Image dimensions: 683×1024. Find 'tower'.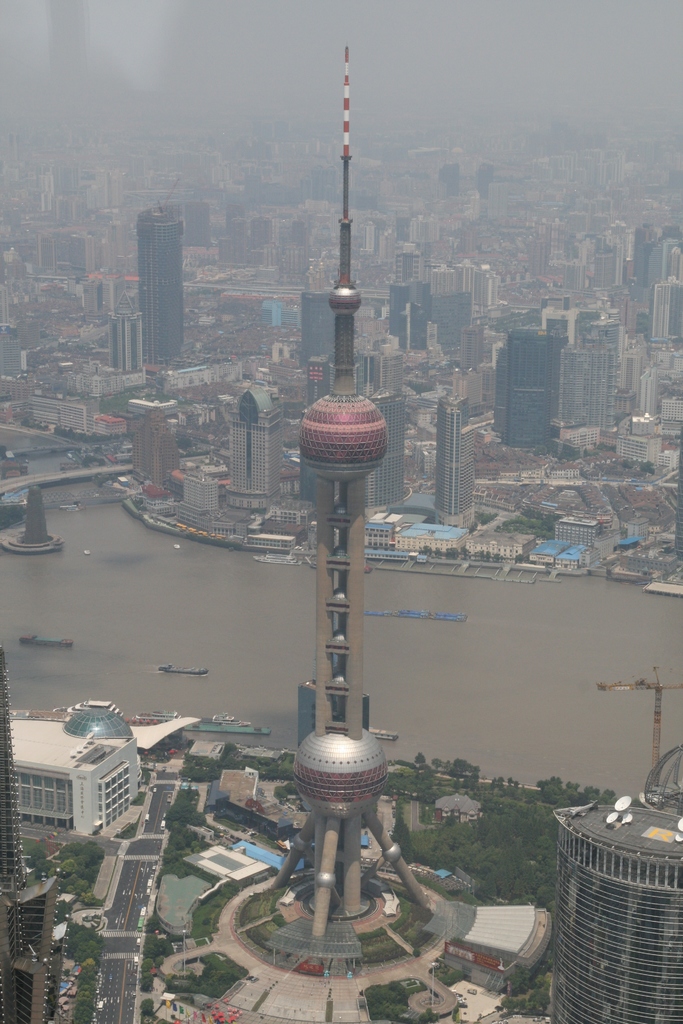
l=95, t=170, r=125, b=206.
